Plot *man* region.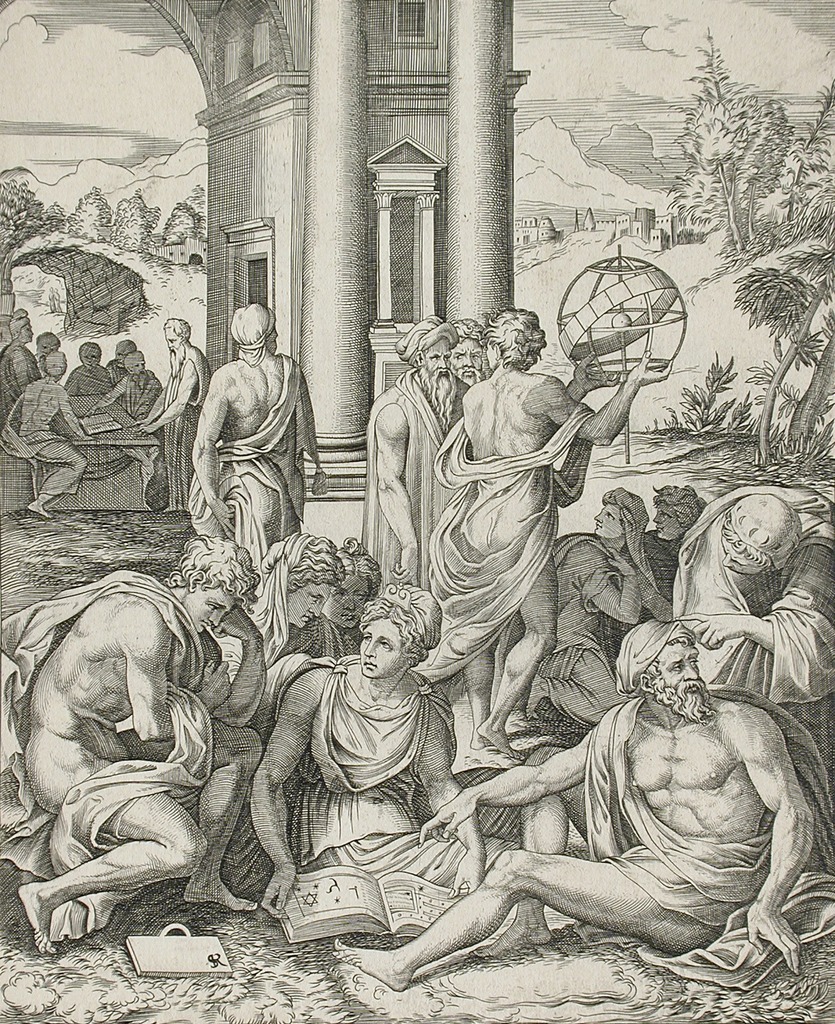
Plotted at left=693, top=493, right=834, bottom=826.
